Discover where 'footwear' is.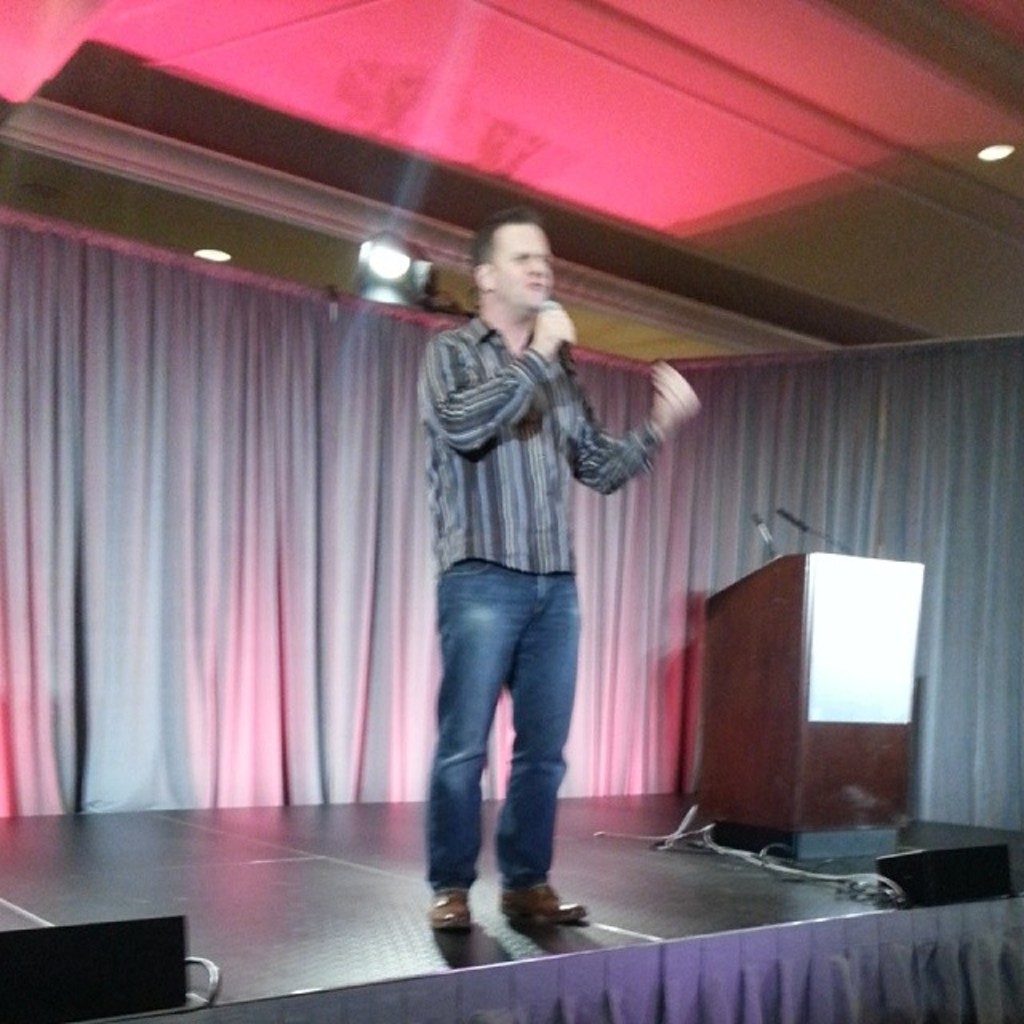
Discovered at [429, 888, 469, 931].
